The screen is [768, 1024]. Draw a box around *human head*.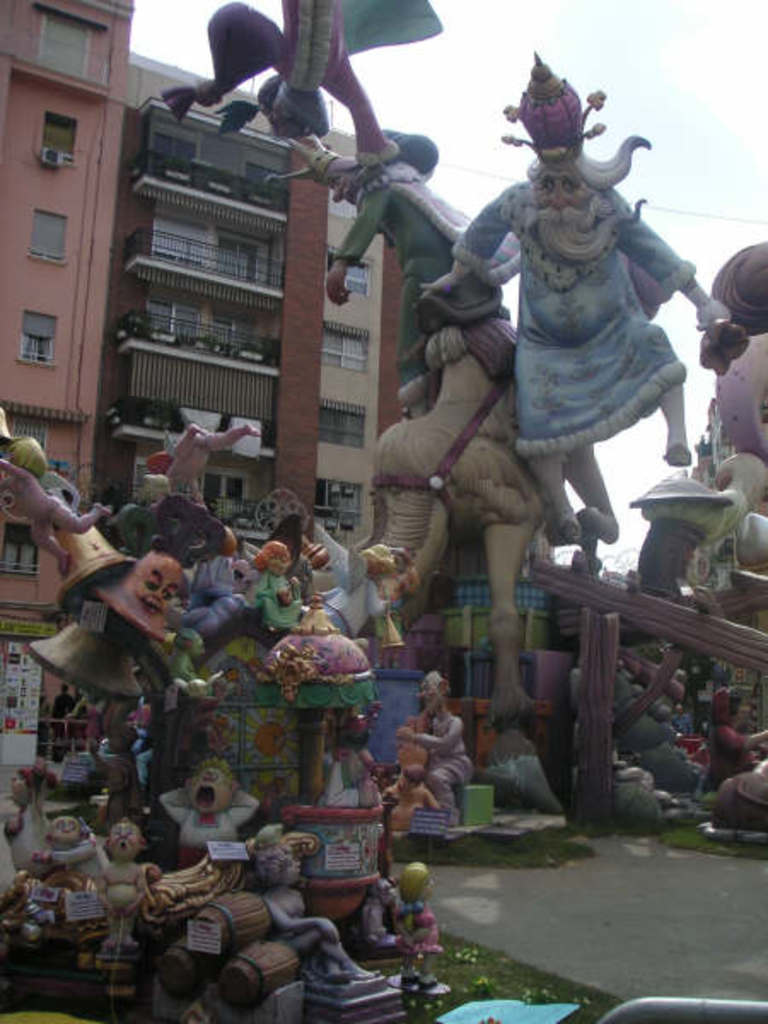
Rect(410, 674, 442, 713).
